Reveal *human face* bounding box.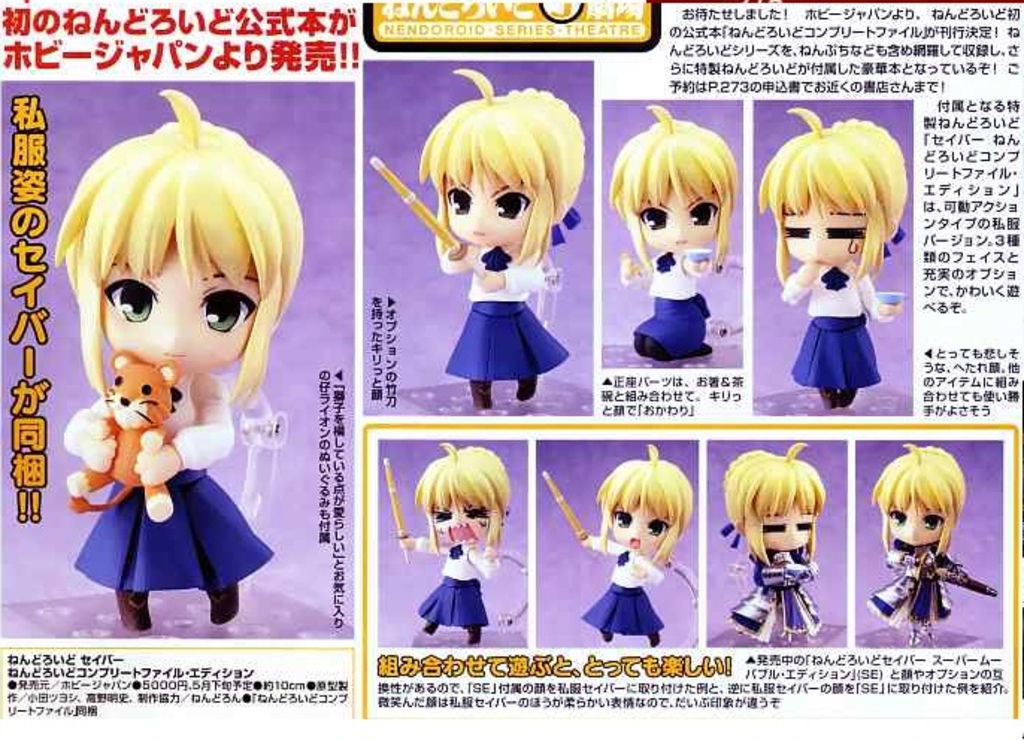
Revealed: box=[633, 179, 728, 254].
